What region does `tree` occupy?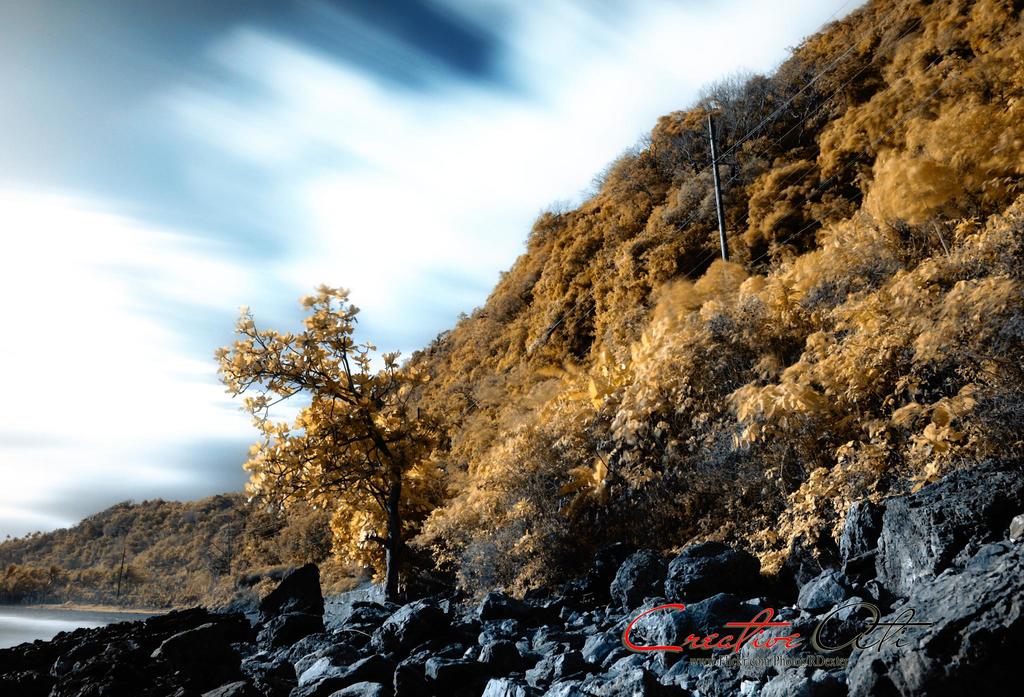
209,252,472,606.
